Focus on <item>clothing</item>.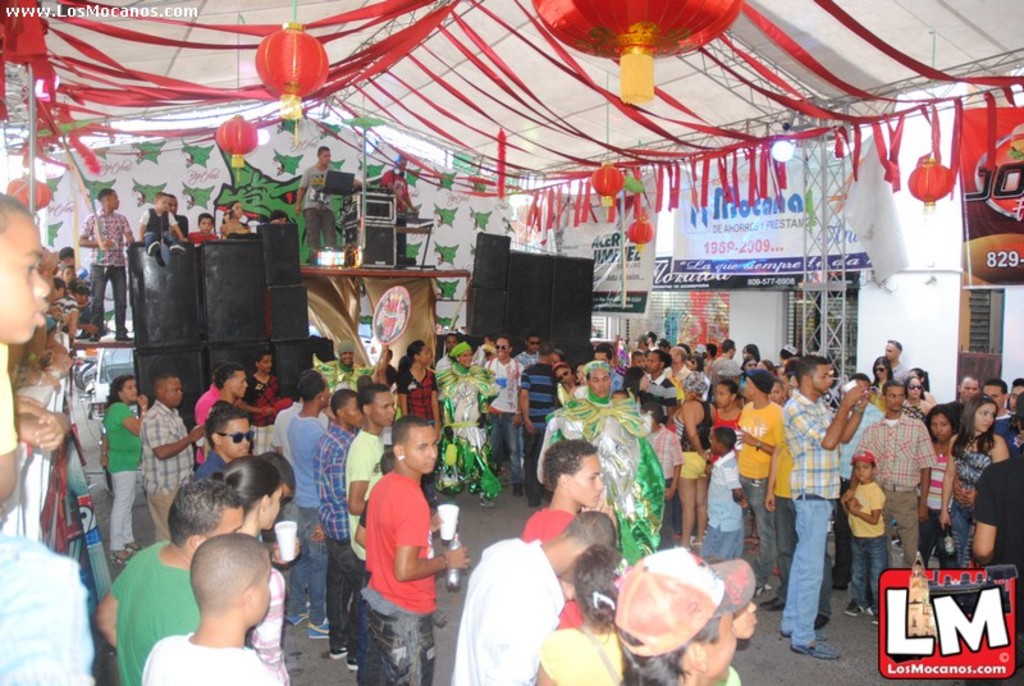
Focused at locate(782, 385, 842, 640).
